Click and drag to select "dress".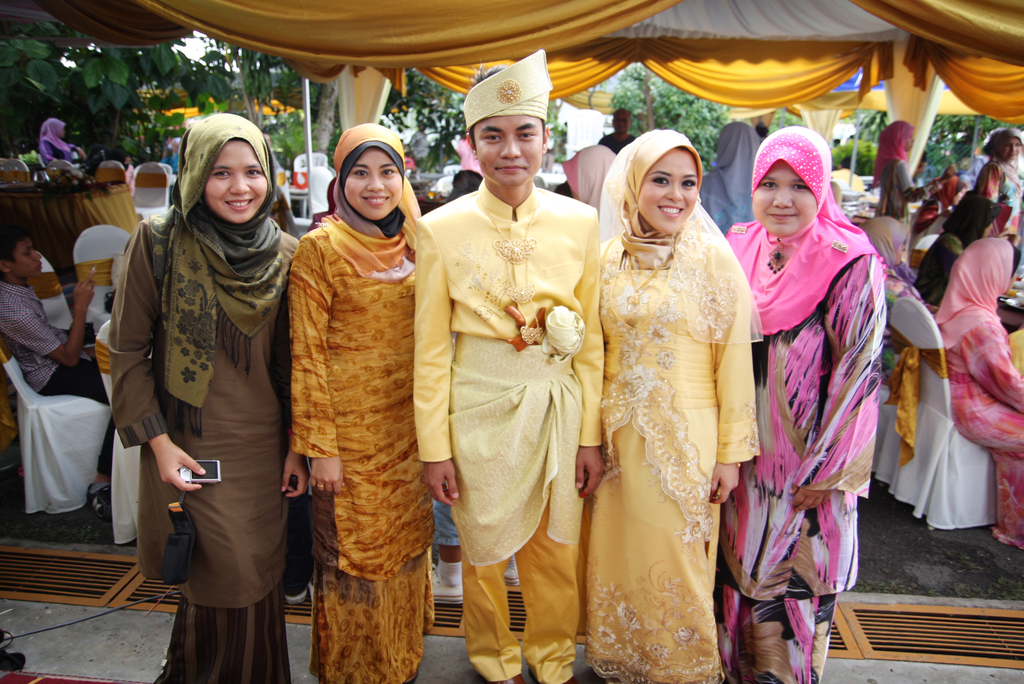
Selection: [left=576, top=270, right=724, bottom=683].
